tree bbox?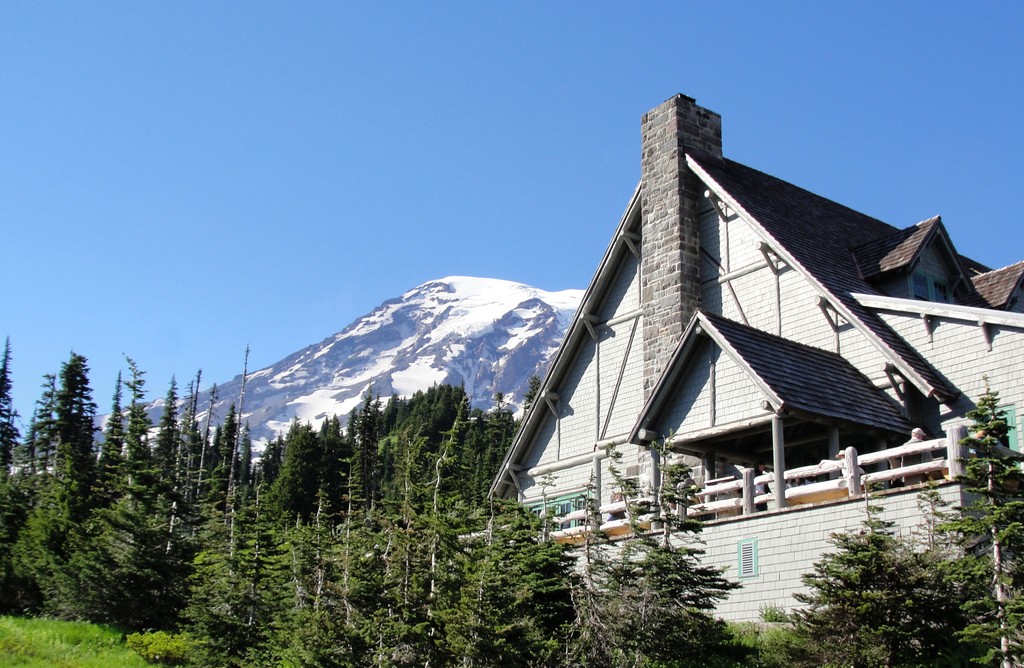
<box>148,371,182,535</box>
